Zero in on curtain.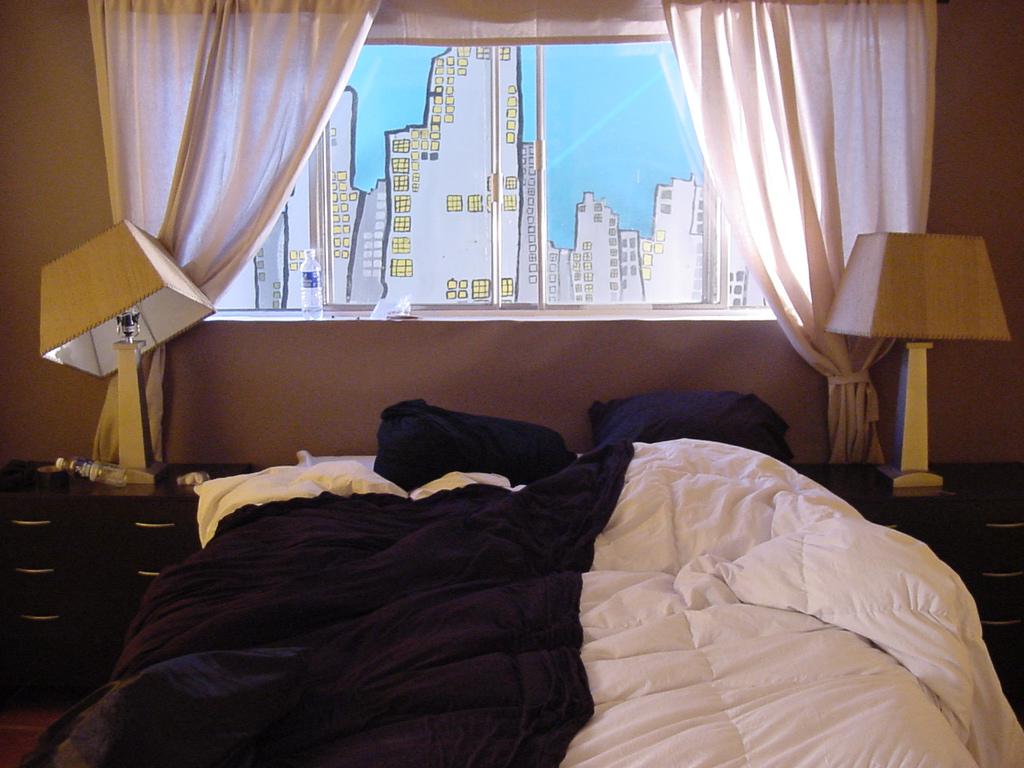
Zeroed in: 687/0/937/475.
